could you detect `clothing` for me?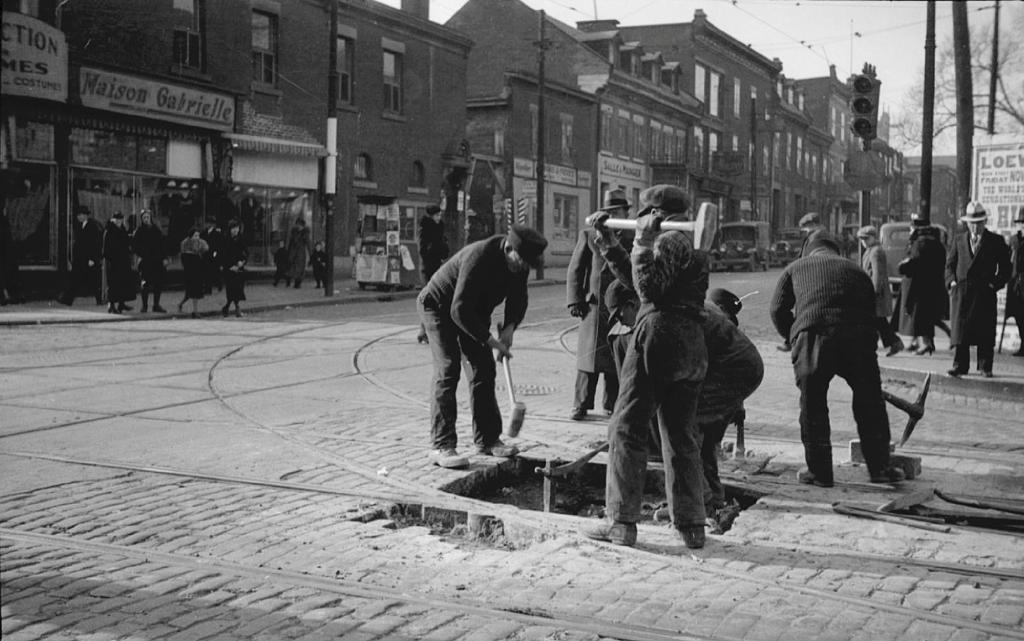
Detection result: <region>420, 214, 442, 286</region>.
